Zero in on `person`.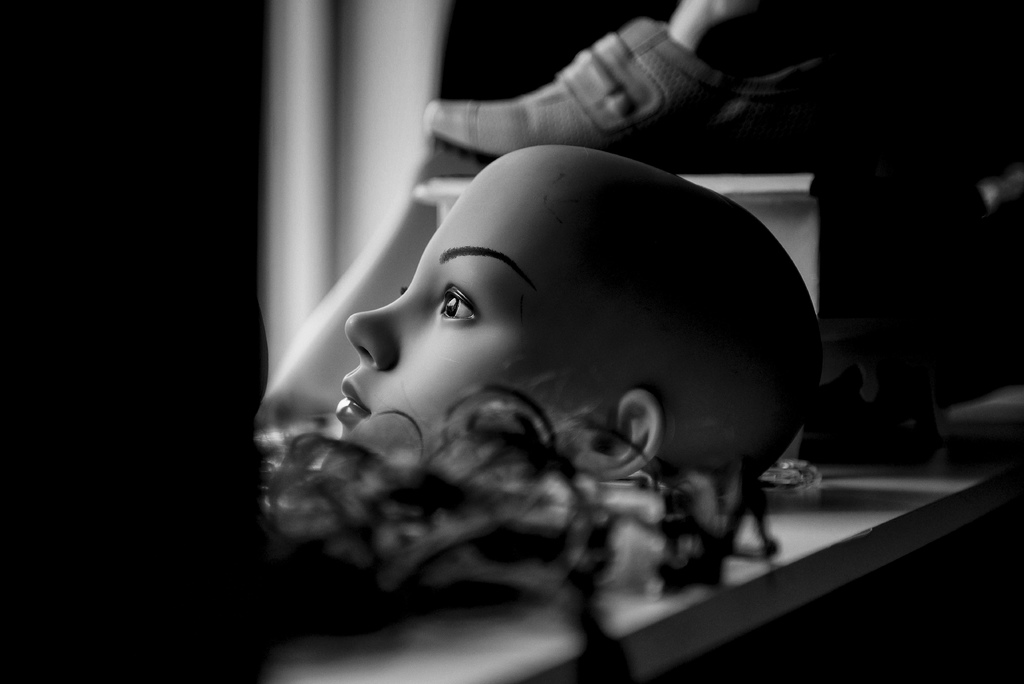
Zeroed in: (423,0,829,168).
